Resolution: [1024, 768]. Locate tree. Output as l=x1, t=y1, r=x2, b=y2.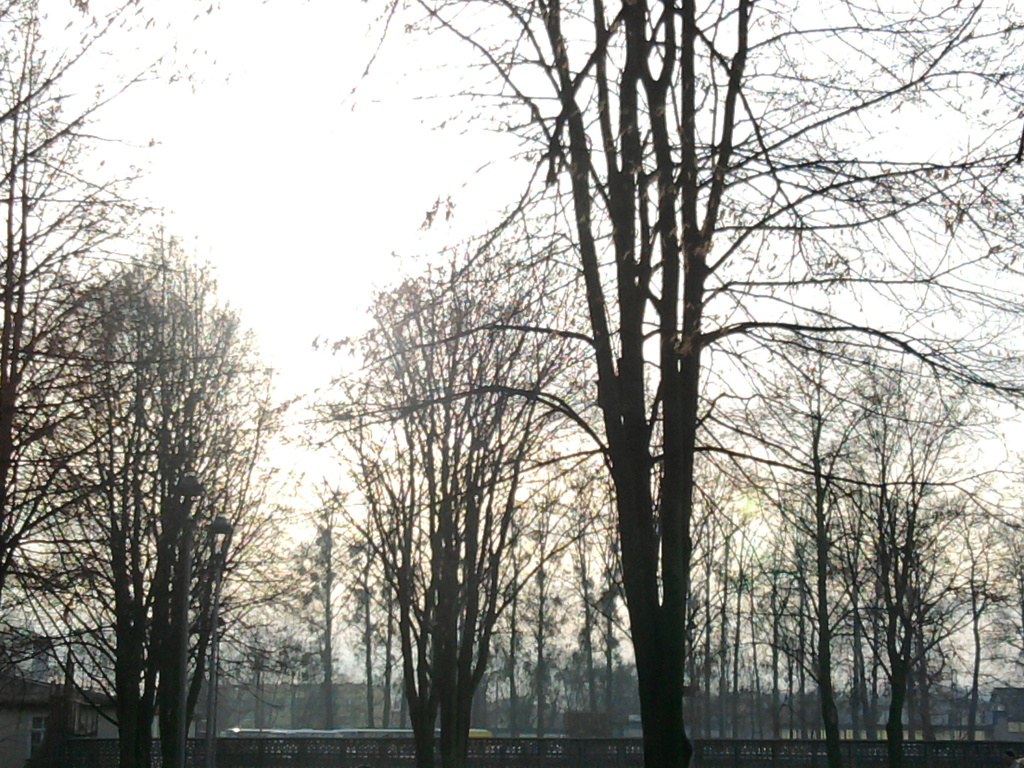
l=495, t=494, r=561, b=745.
